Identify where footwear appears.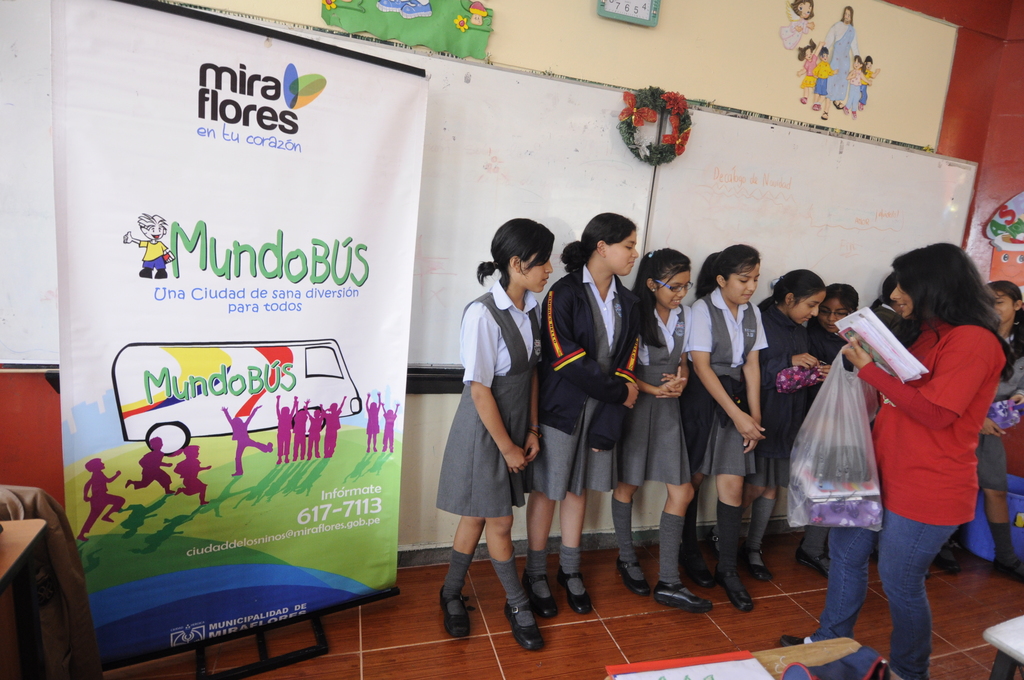
Appears at 522,569,552,616.
